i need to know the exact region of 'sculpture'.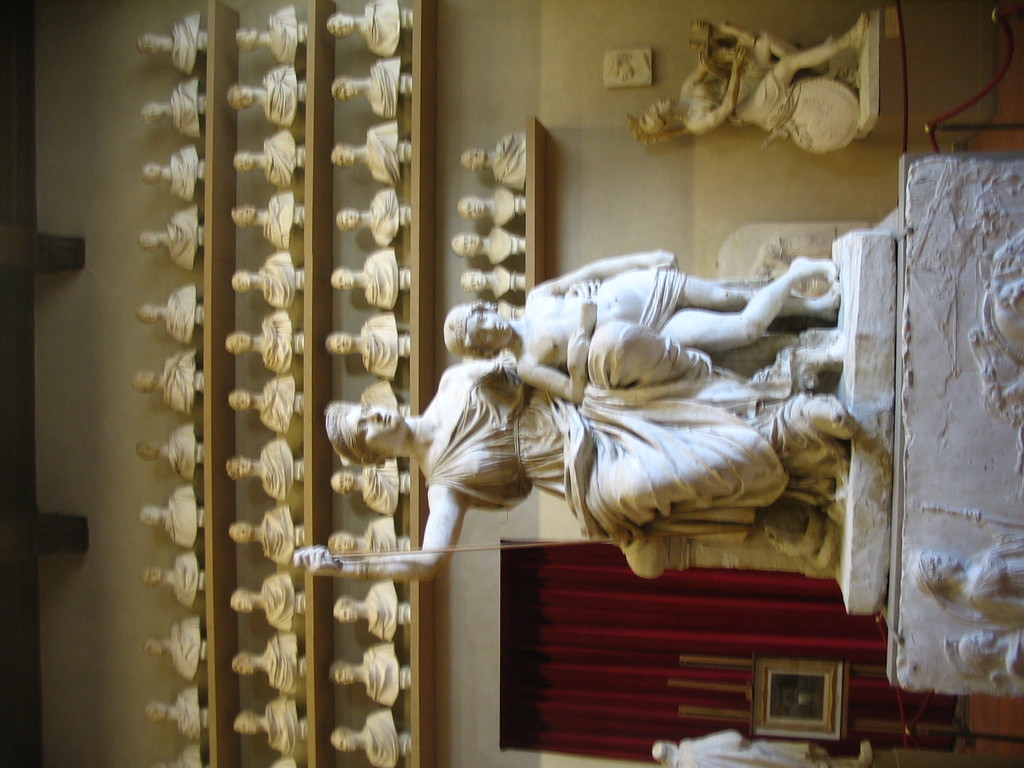
Region: (left=216, top=428, right=308, bottom=500).
